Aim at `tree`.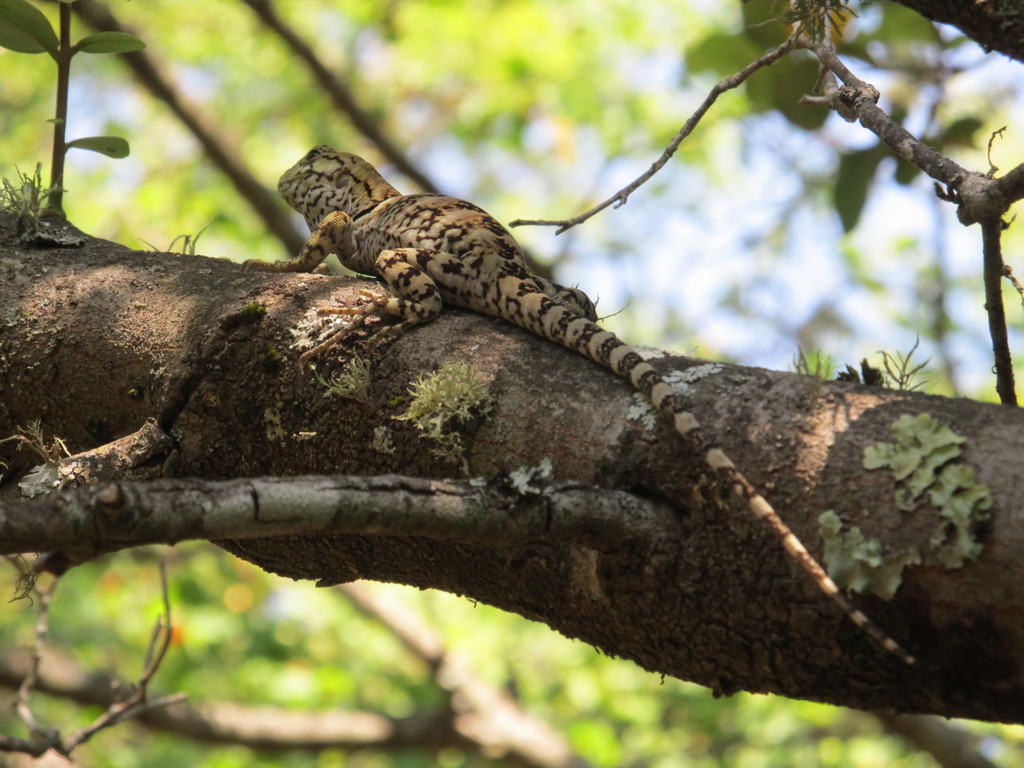
Aimed at BBox(0, 0, 1023, 767).
